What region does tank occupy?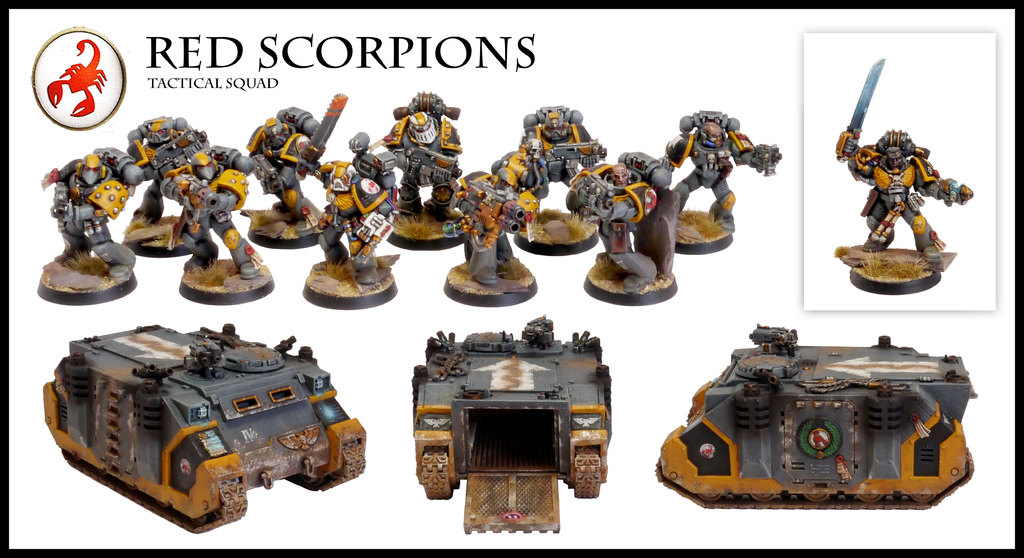
rect(43, 322, 367, 535).
